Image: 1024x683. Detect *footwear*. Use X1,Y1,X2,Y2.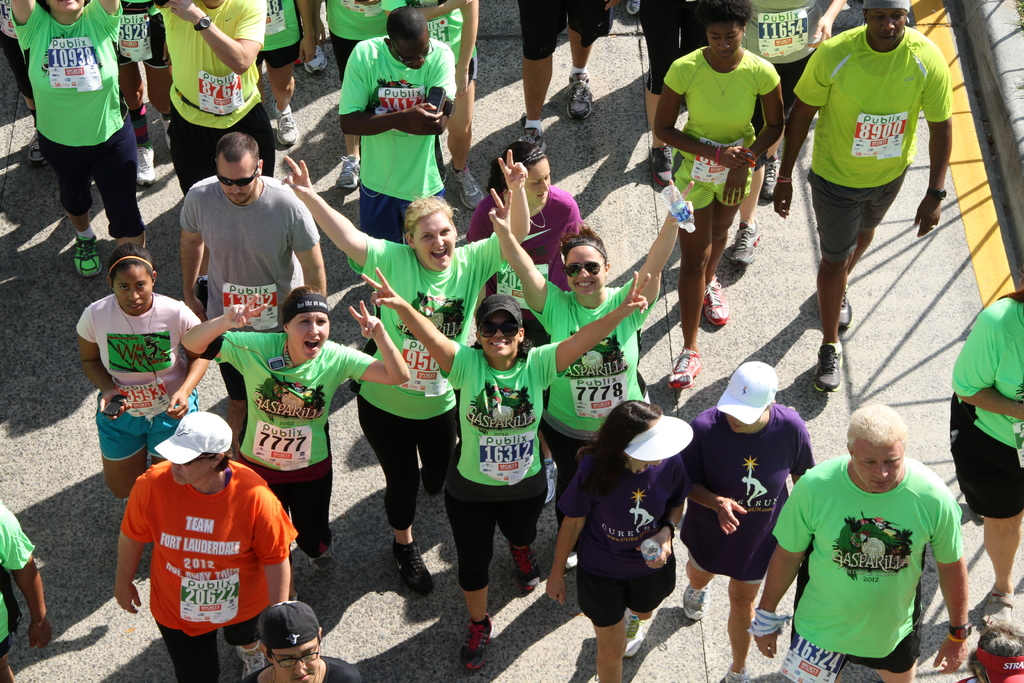
648,142,673,187.
